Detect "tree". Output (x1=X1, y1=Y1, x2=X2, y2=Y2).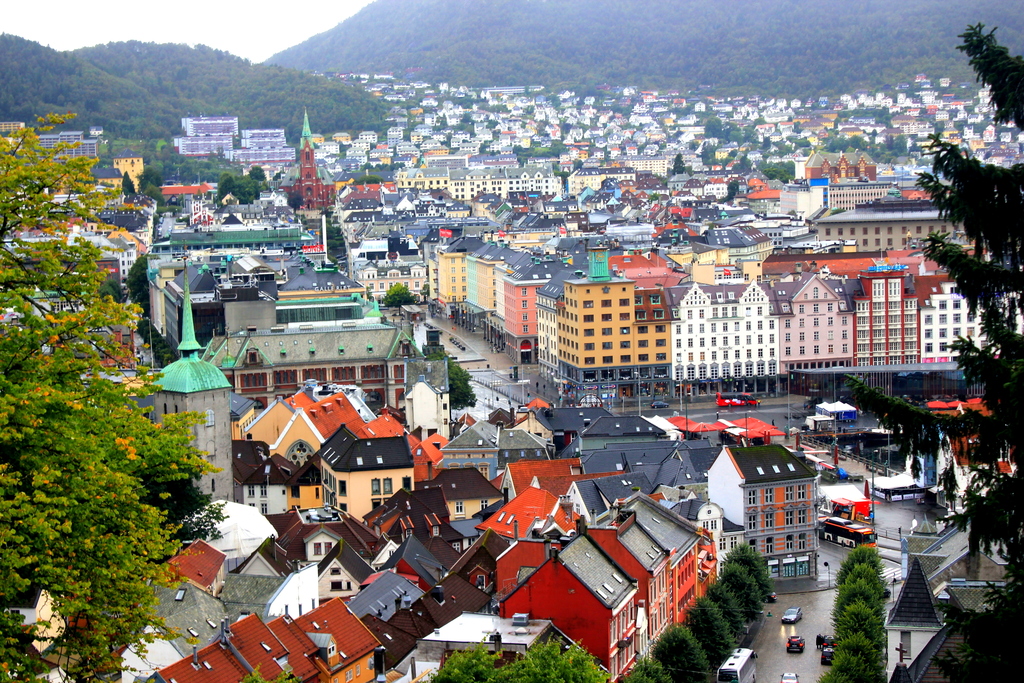
(x1=286, y1=188, x2=305, y2=217).
